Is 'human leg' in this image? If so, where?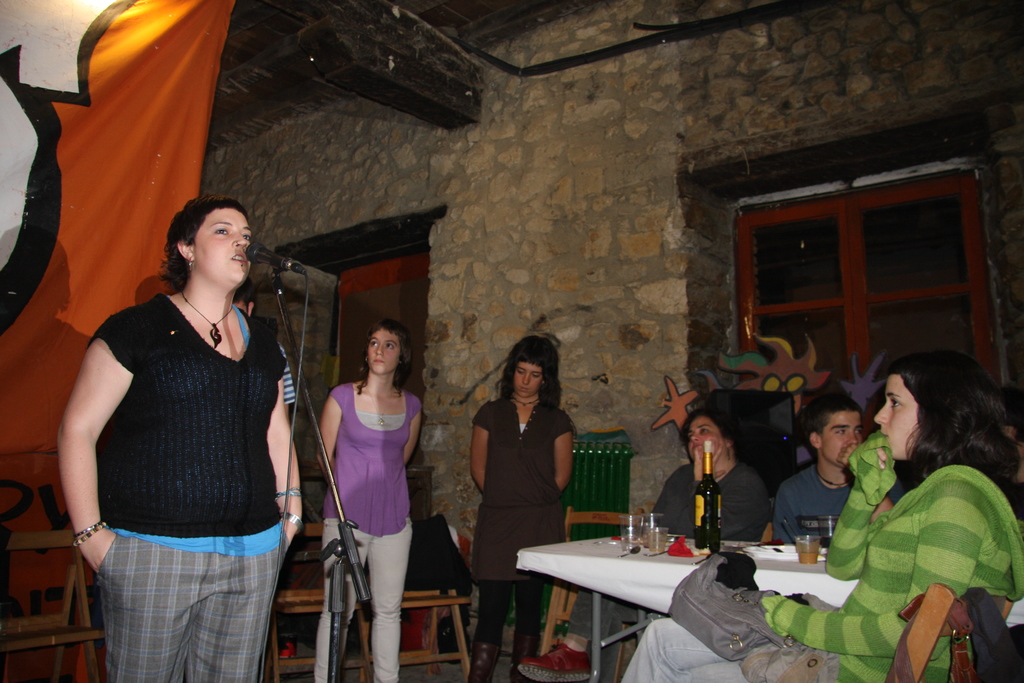
Yes, at (left=620, top=628, right=725, bottom=682).
